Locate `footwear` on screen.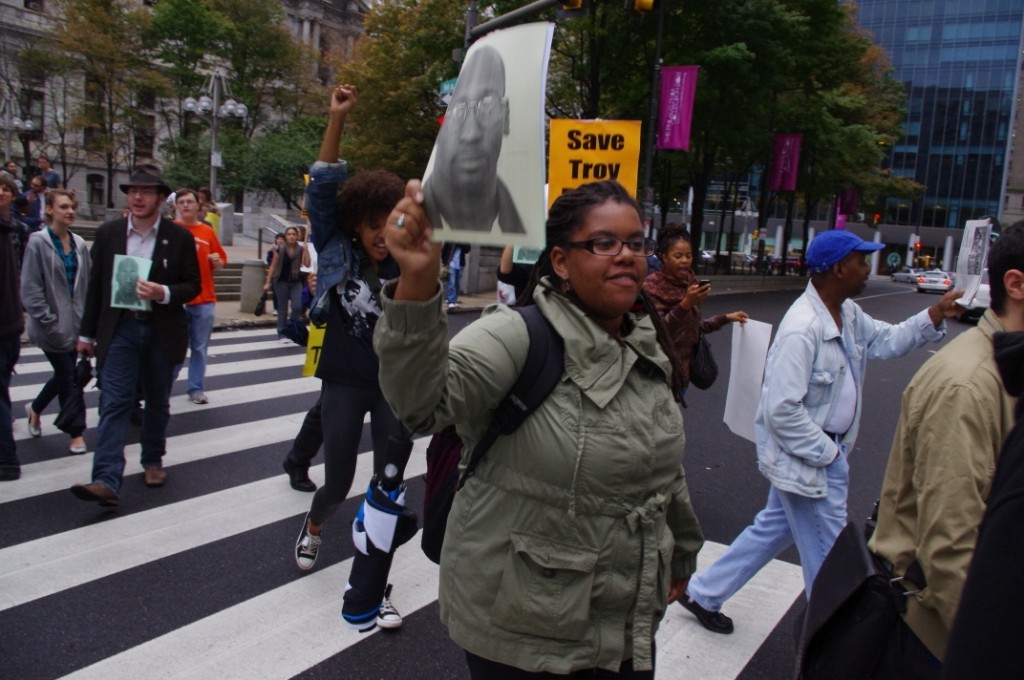
On screen at bbox=(26, 402, 45, 438).
